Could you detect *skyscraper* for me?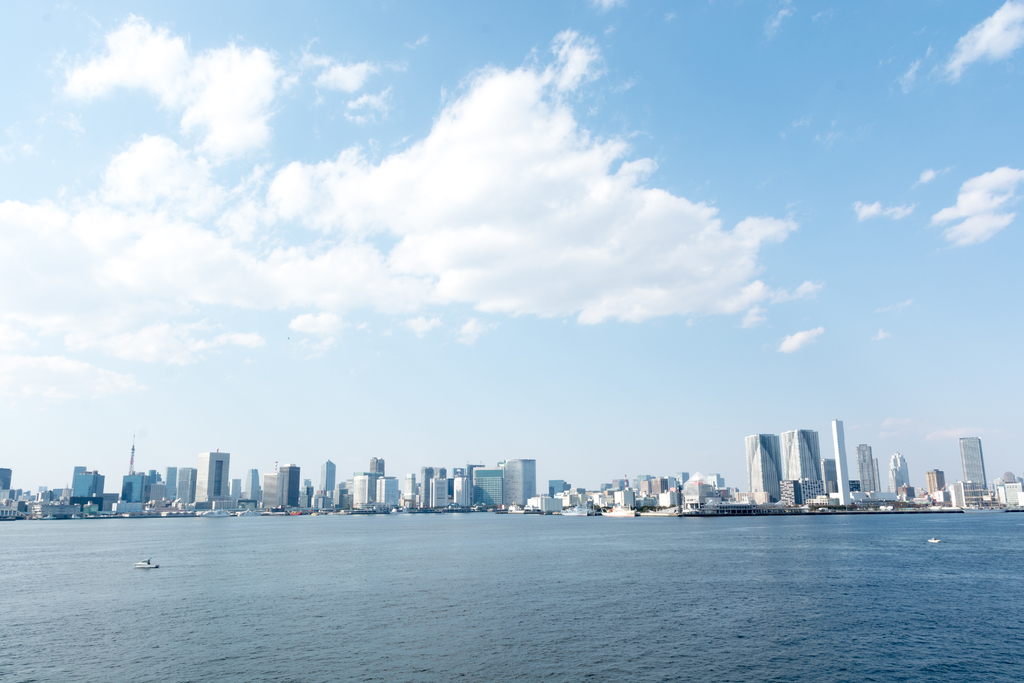
Detection result: x1=611, y1=476, x2=630, y2=495.
